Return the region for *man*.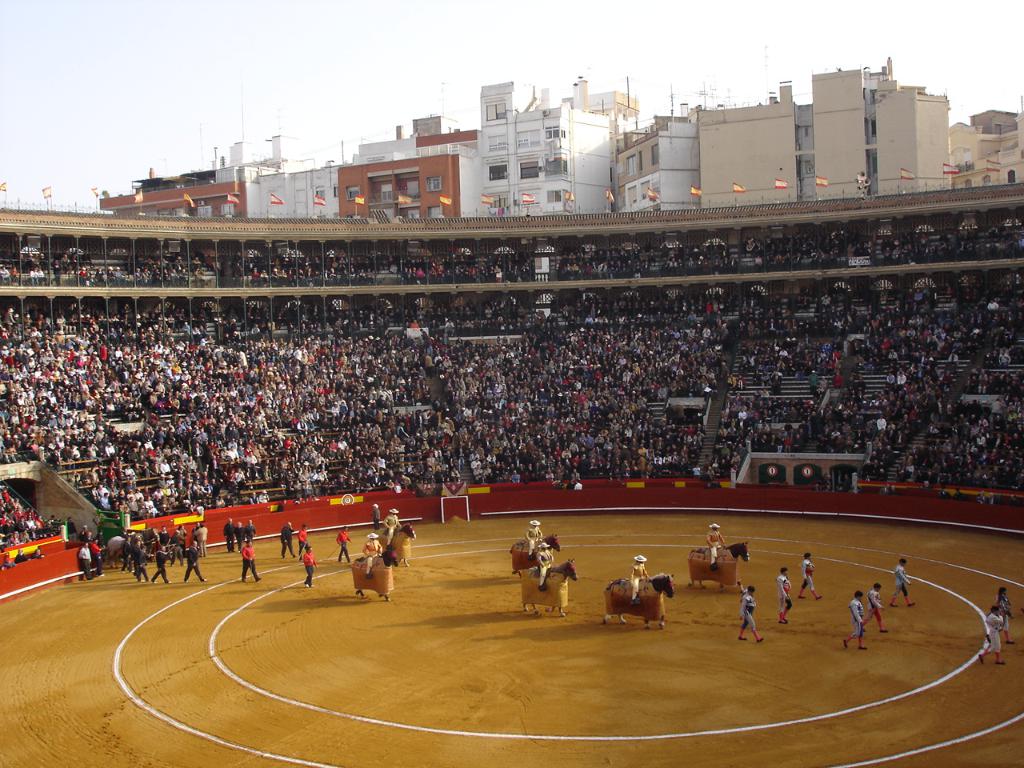
240, 538, 262, 582.
